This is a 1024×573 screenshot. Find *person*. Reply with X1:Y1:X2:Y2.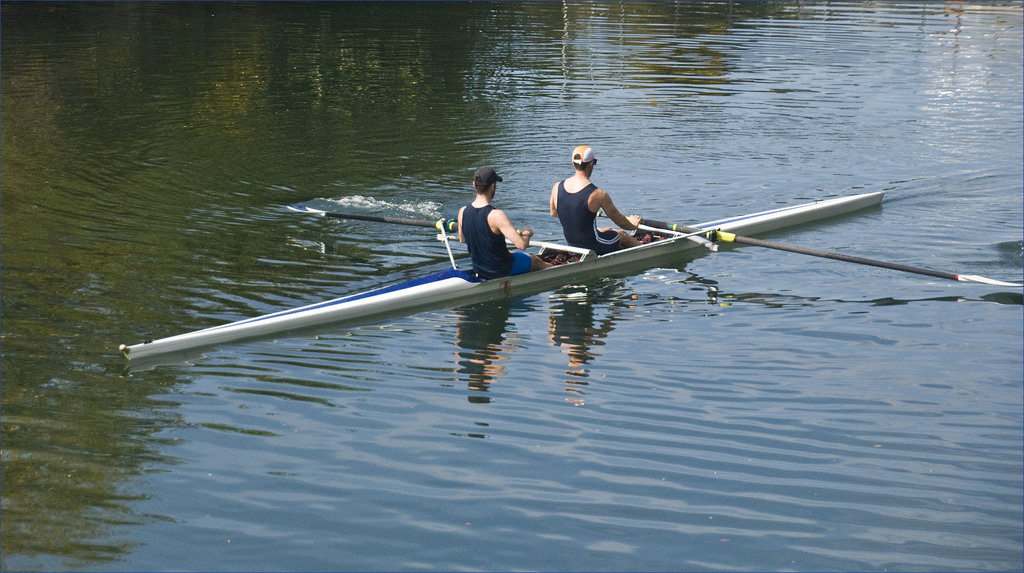
448:166:541:275.
